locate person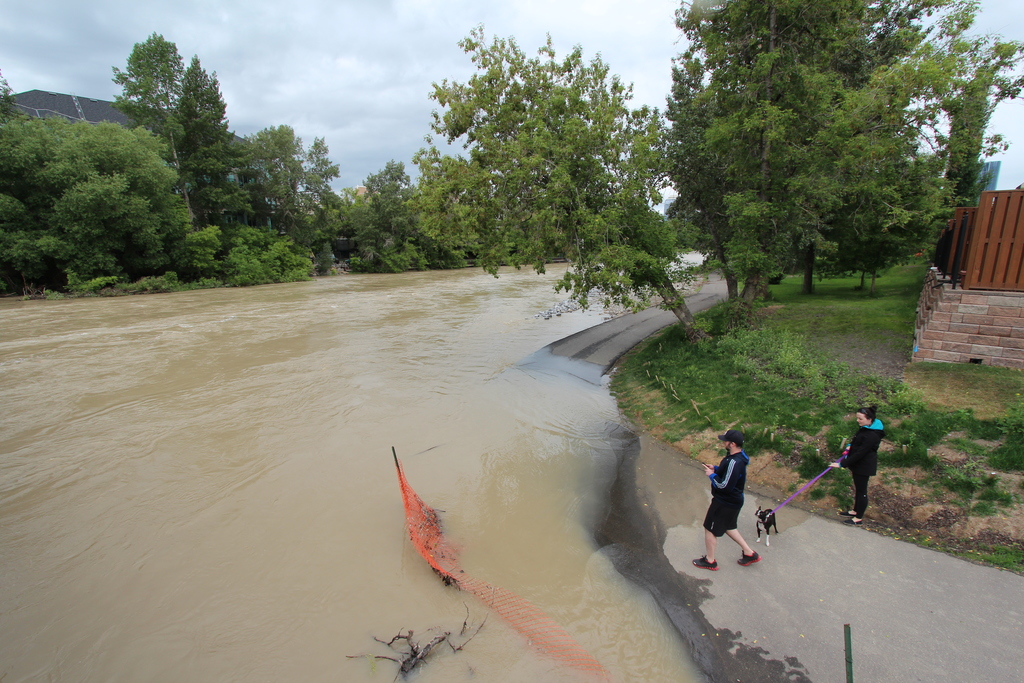
[694, 432, 762, 570]
